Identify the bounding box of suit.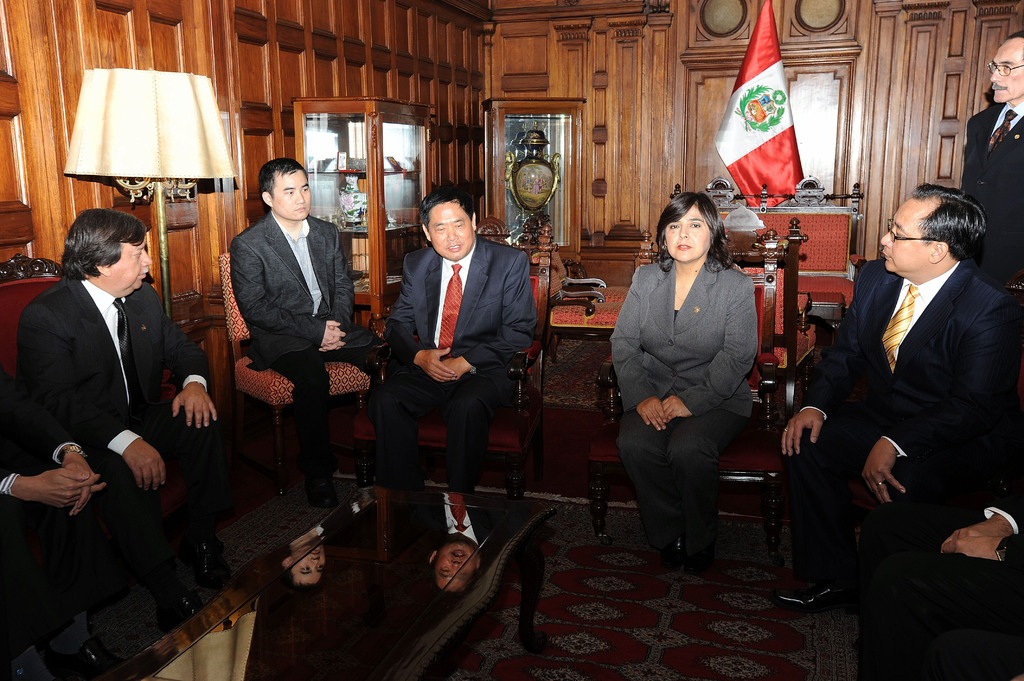
[left=0, top=364, right=88, bottom=537].
